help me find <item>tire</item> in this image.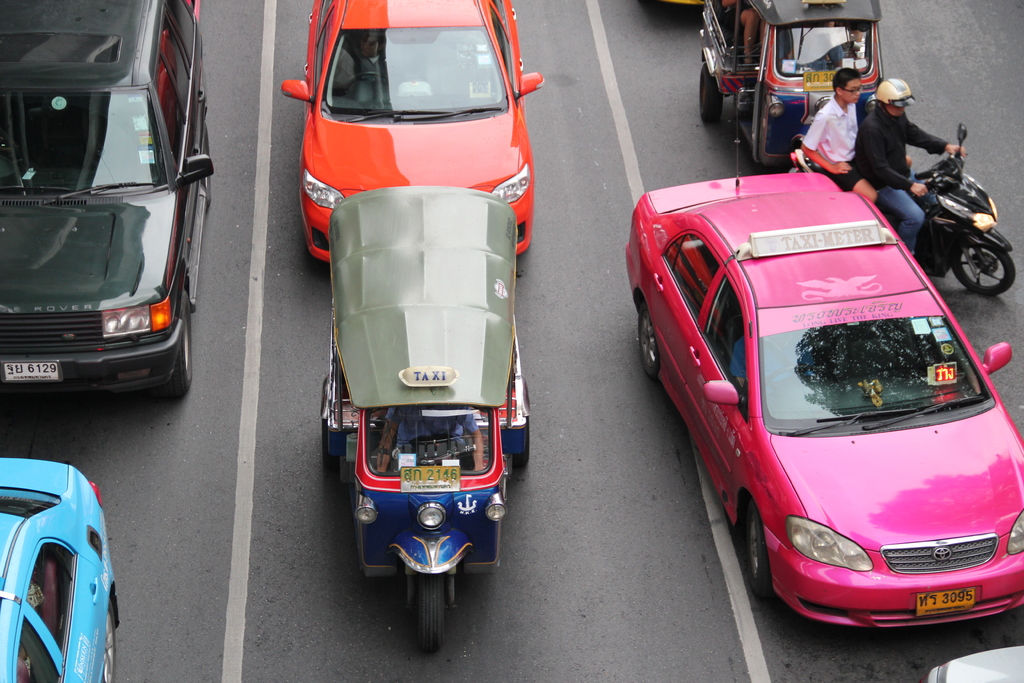
Found it: <box>748,504,772,595</box>.
